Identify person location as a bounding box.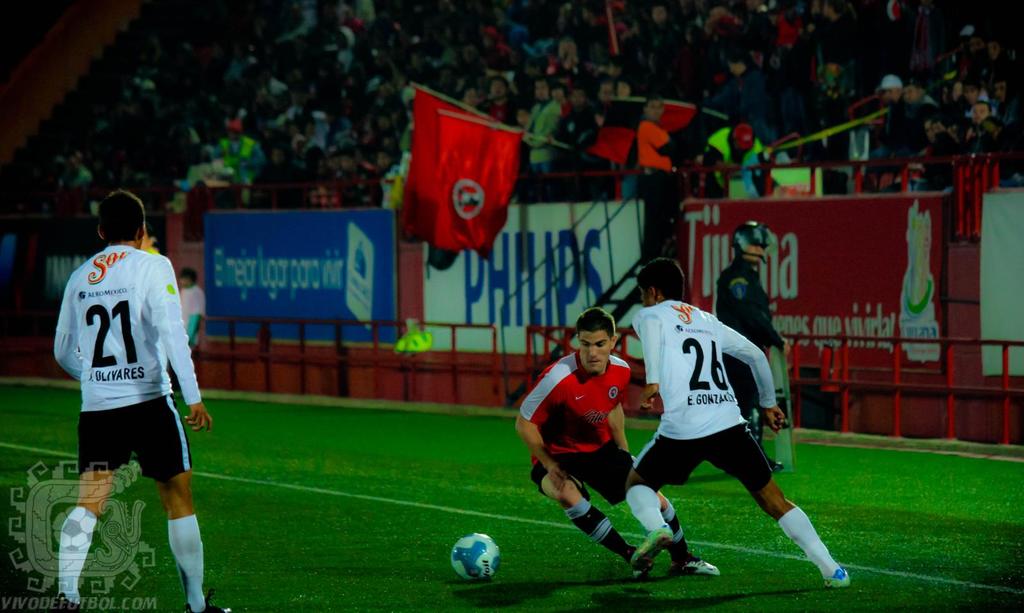
Rect(68, 178, 205, 591).
